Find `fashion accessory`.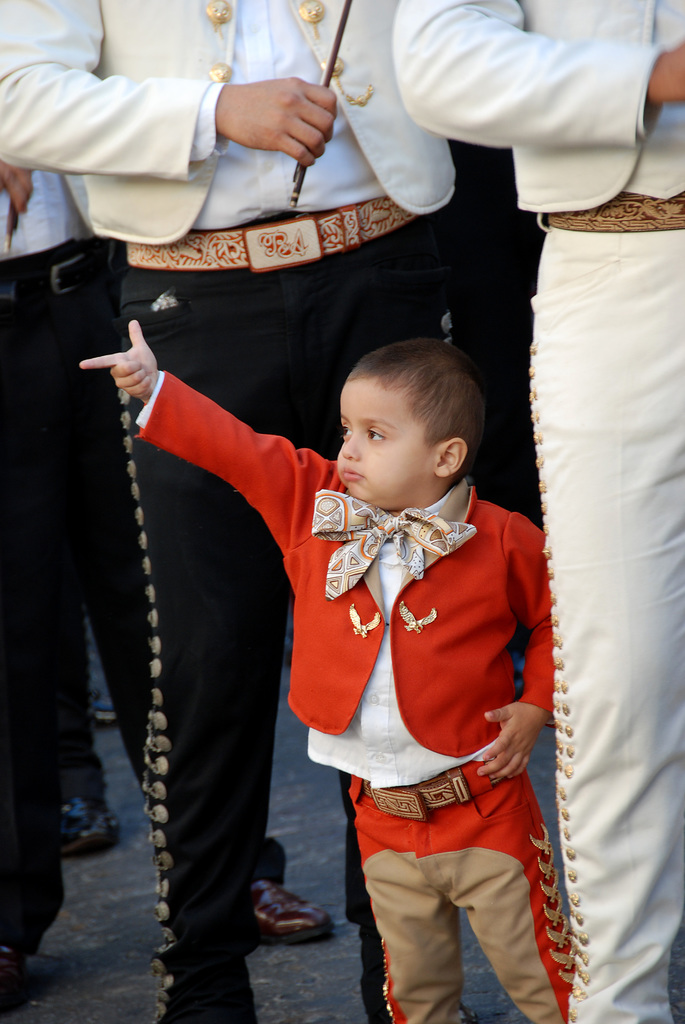
[x1=251, y1=876, x2=338, y2=939].
